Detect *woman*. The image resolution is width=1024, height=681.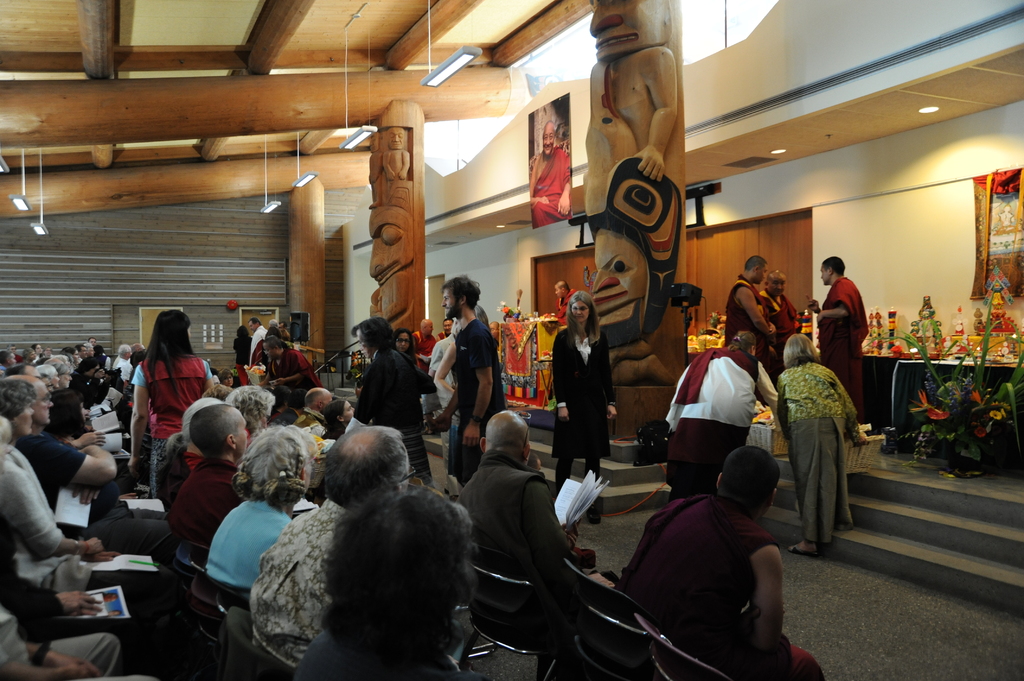
<bbox>226, 383, 275, 454</bbox>.
